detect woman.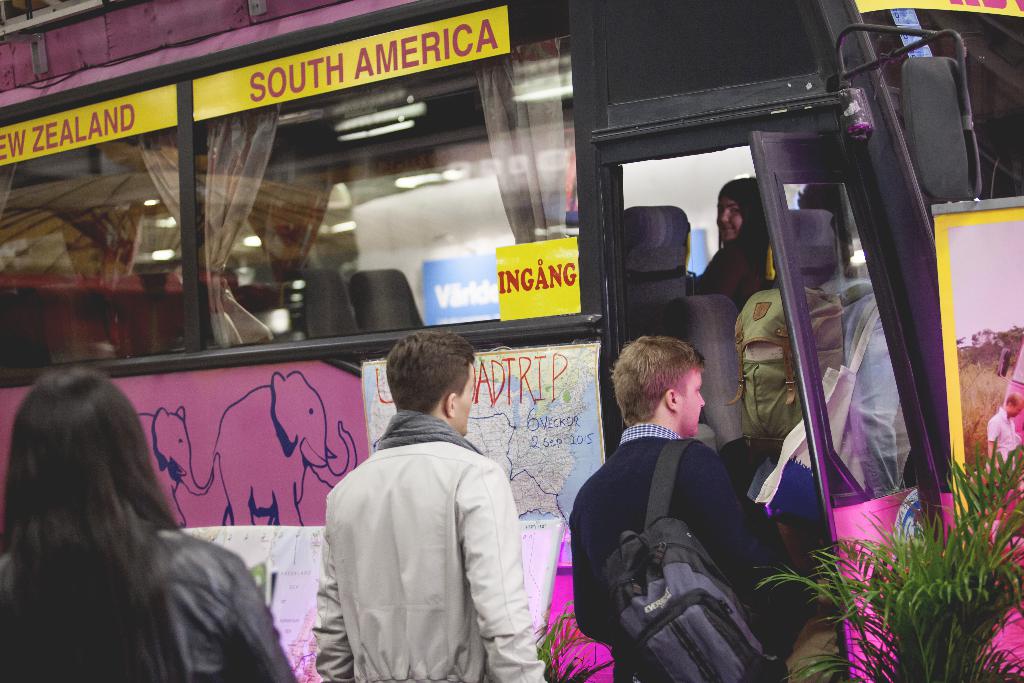
Detected at <region>688, 176, 777, 318</region>.
